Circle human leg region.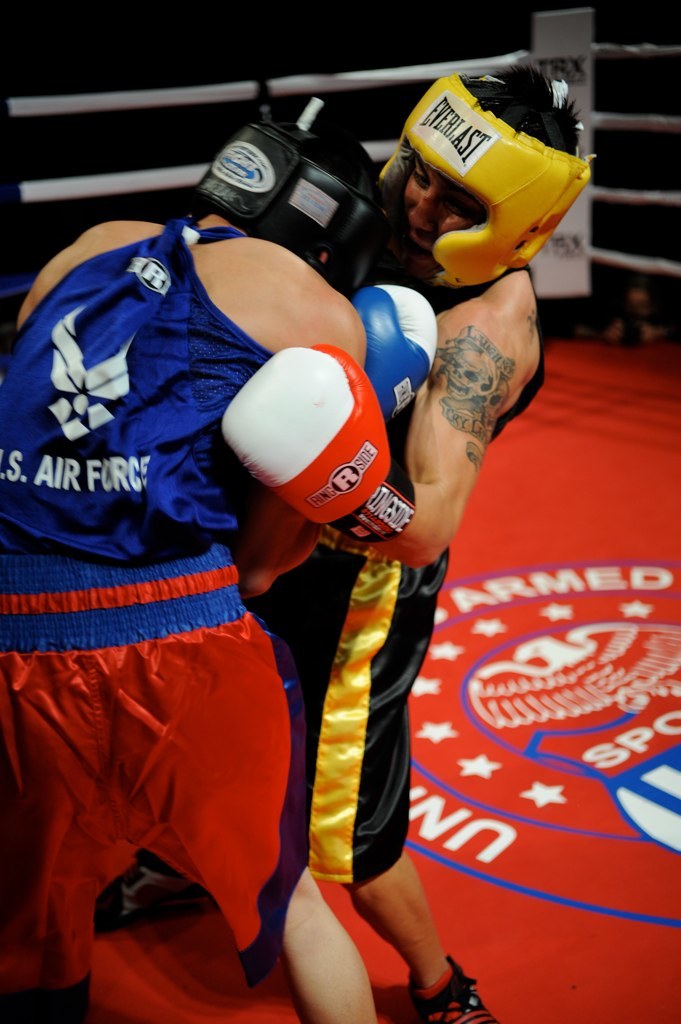
Region: crop(140, 546, 374, 1023).
